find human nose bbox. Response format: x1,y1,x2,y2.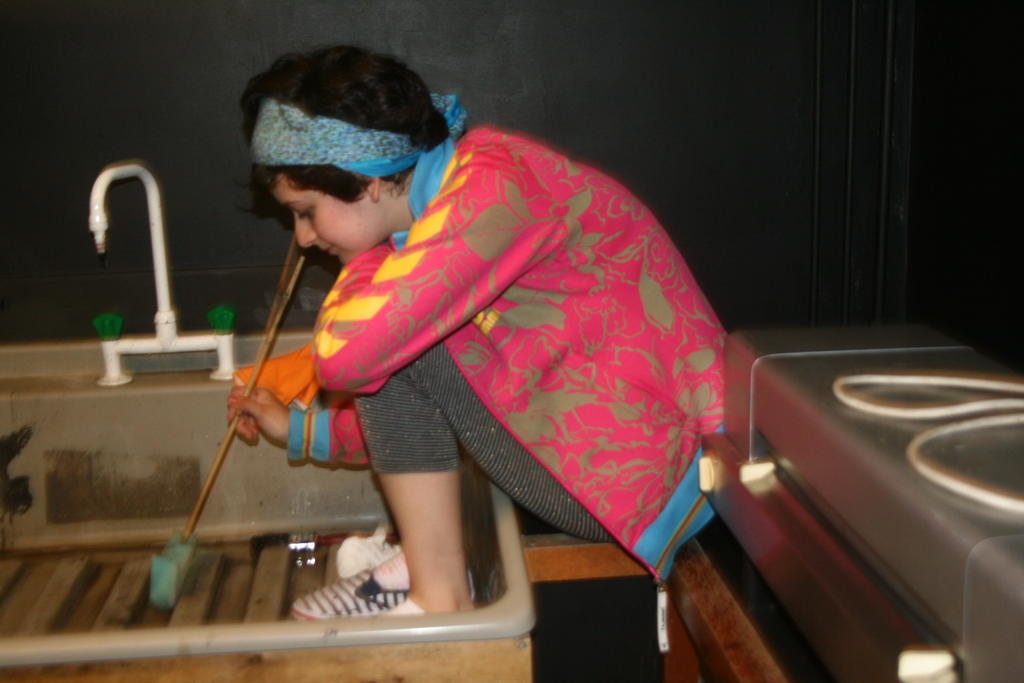
293,212,321,246.
